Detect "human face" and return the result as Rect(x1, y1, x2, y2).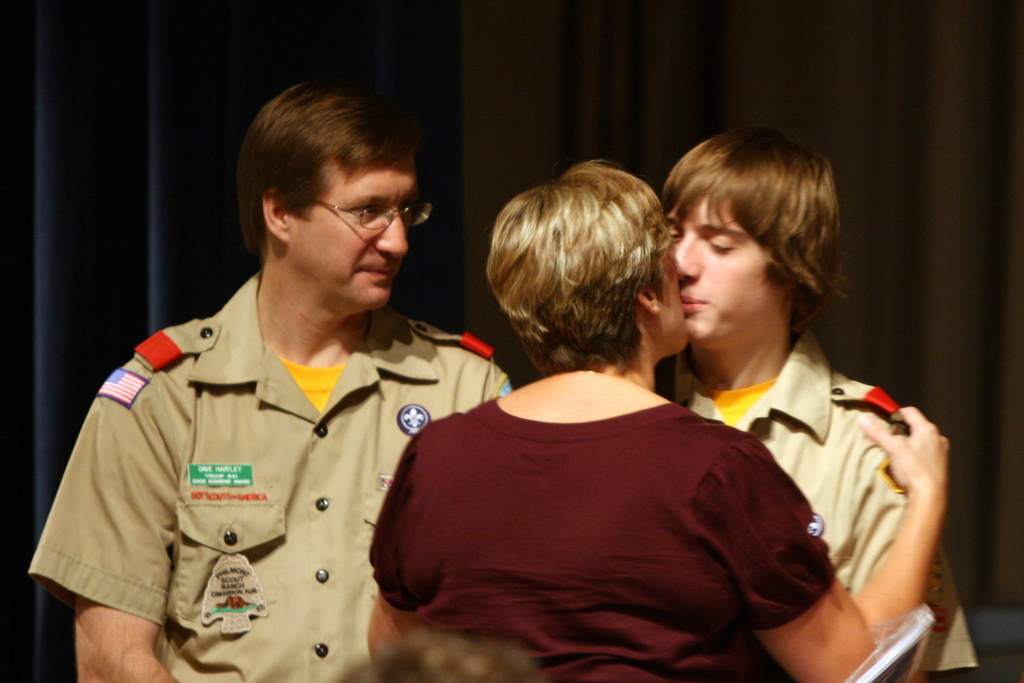
Rect(658, 223, 691, 352).
